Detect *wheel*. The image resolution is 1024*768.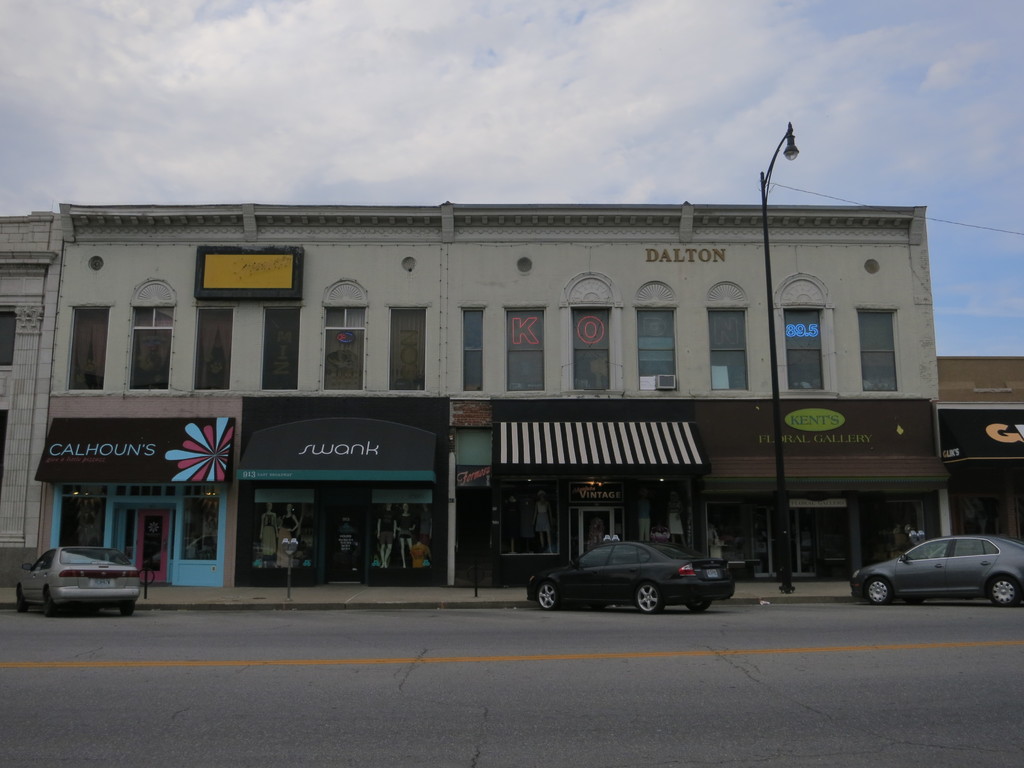
117:598:134:619.
